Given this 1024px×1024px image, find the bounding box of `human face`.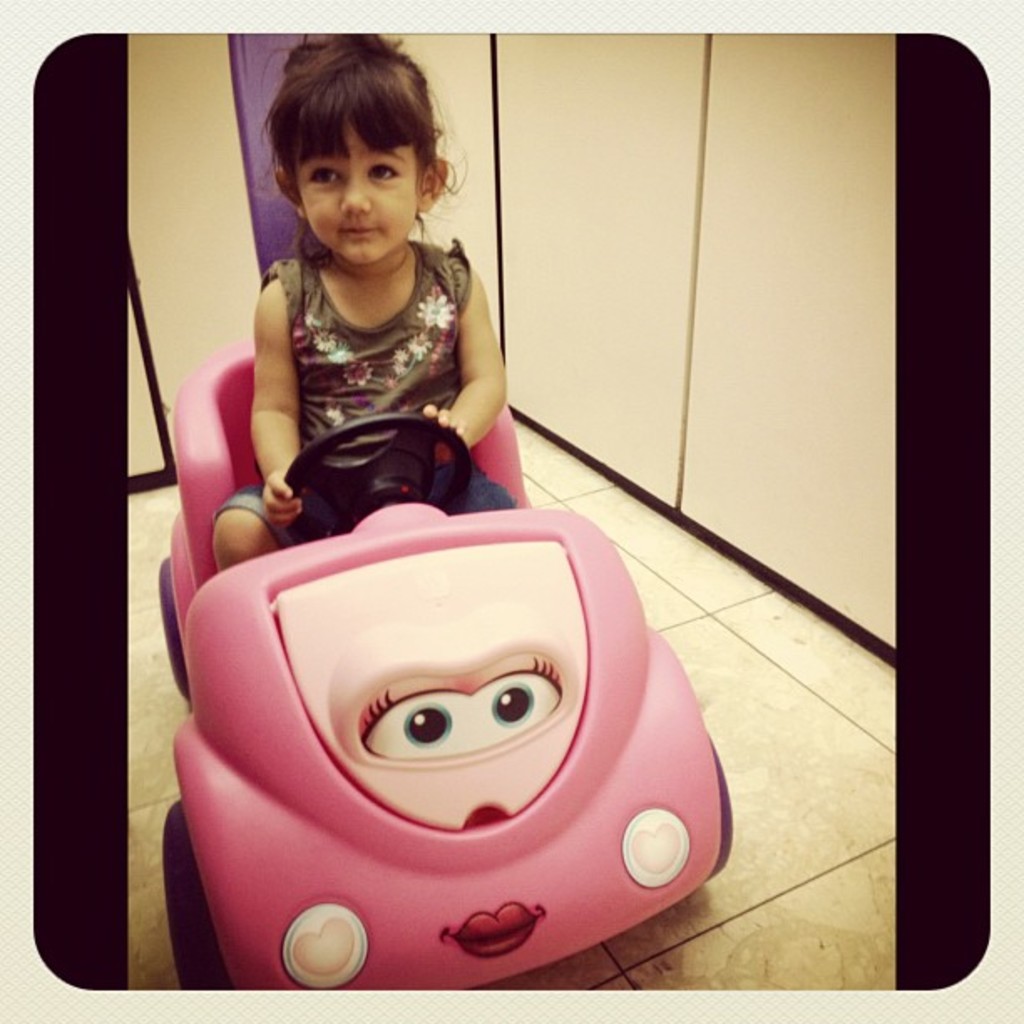
<region>294, 112, 417, 261</region>.
